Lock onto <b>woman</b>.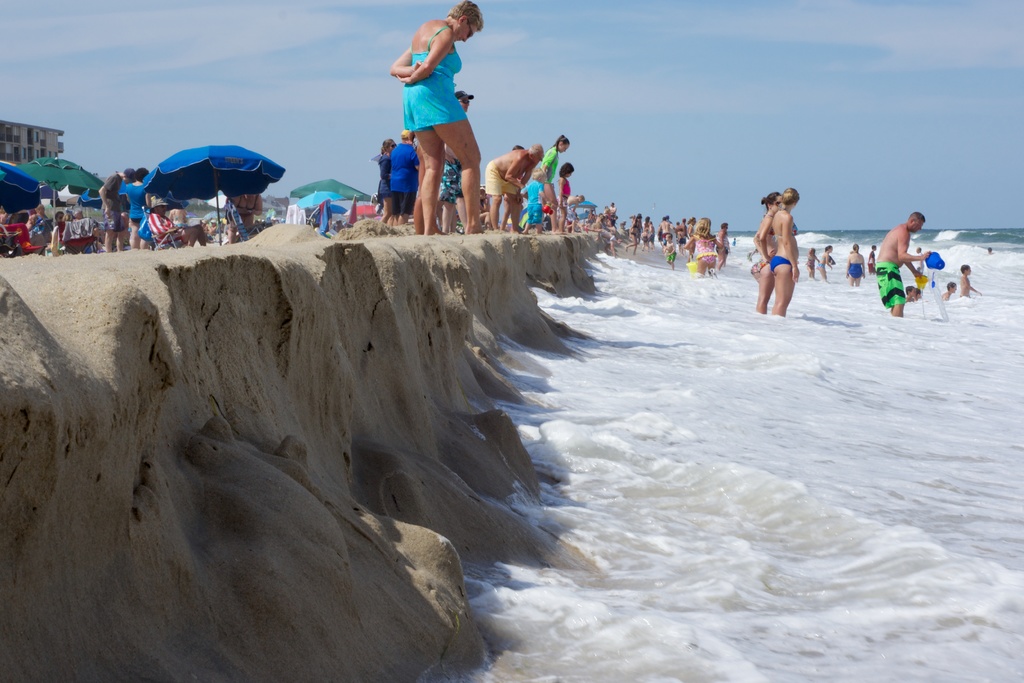
Locked: (370,133,397,226).
